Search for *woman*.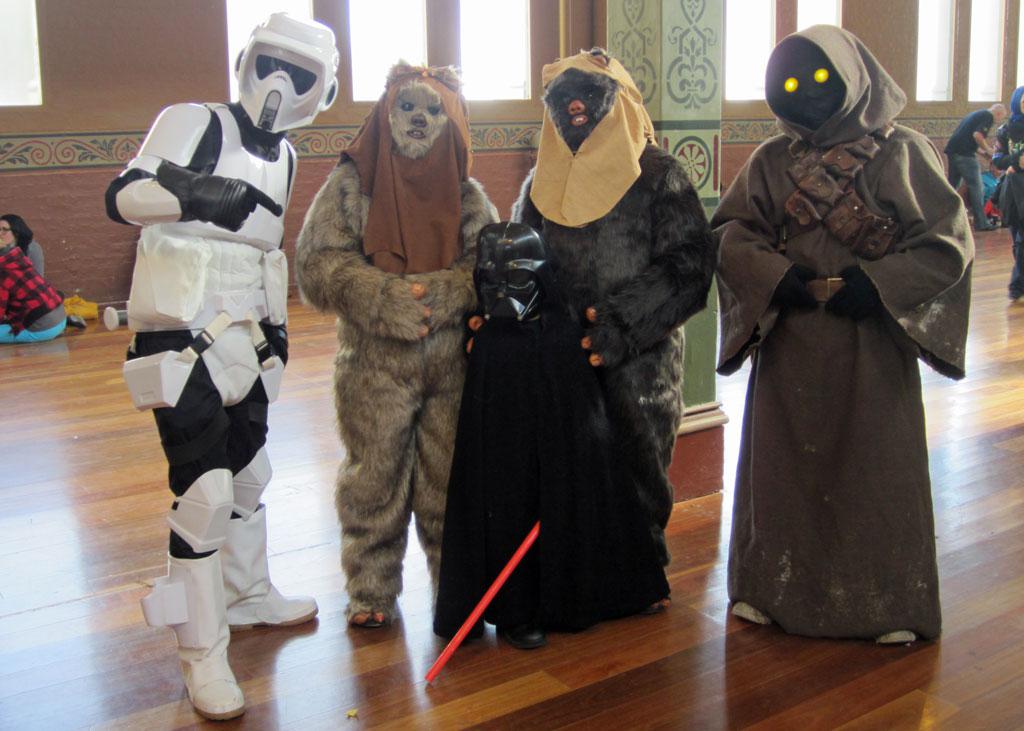
Found at x1=0 y1=209 x2=47 y2=266.
